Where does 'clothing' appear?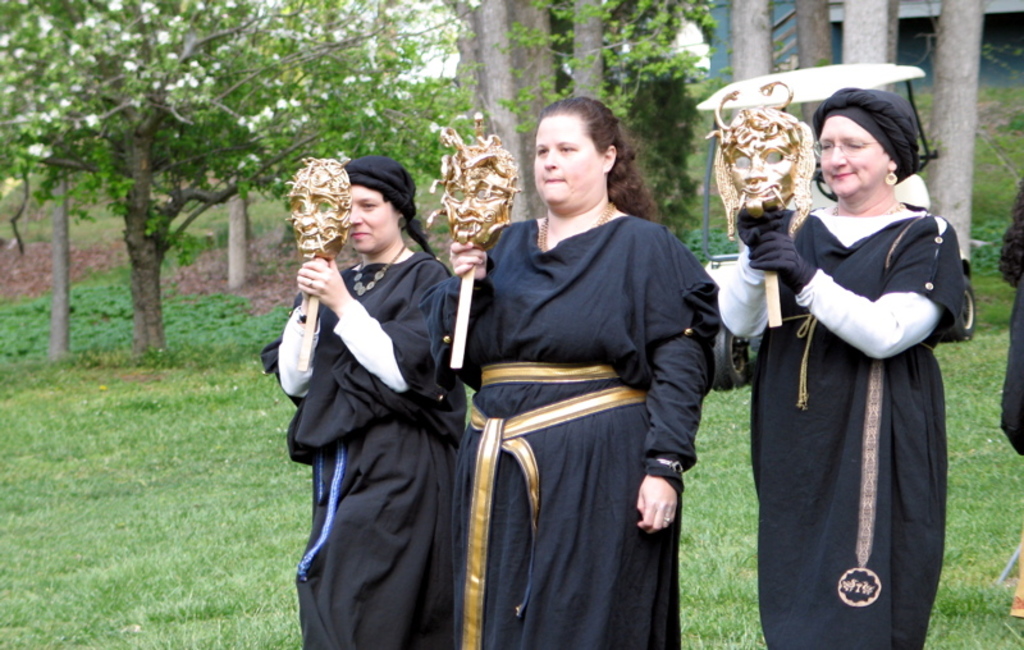
Appears at bbox(457, 139, 699, 649).
